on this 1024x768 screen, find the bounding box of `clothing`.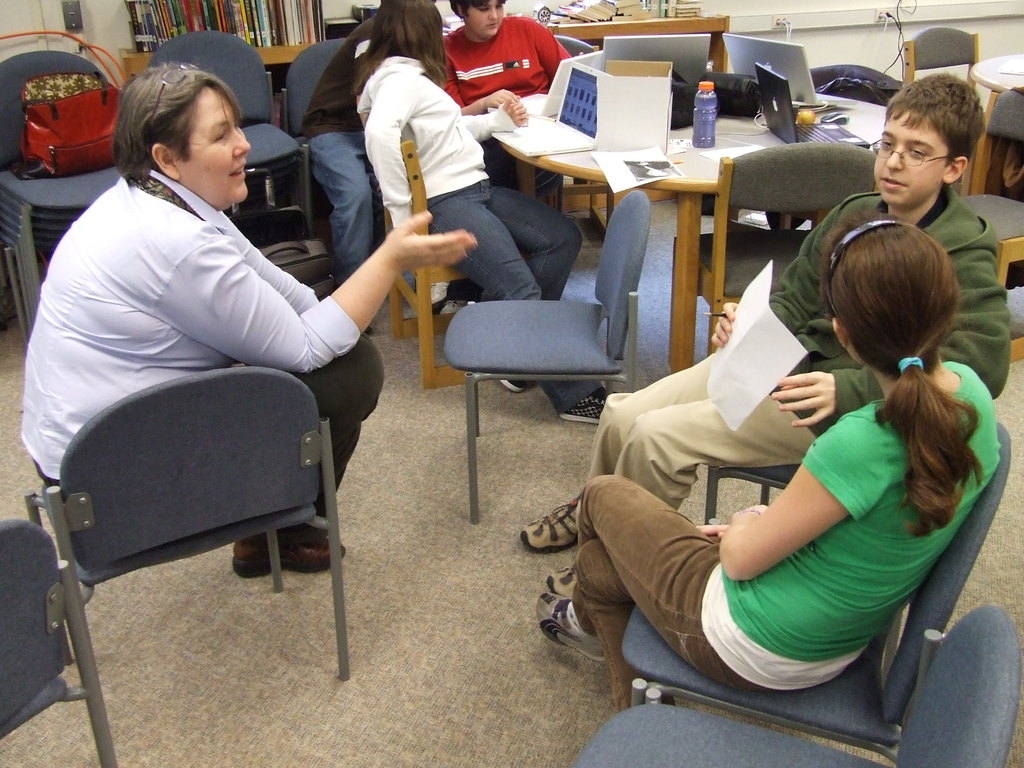
Bounding box: 349, 60, 579, 311.
